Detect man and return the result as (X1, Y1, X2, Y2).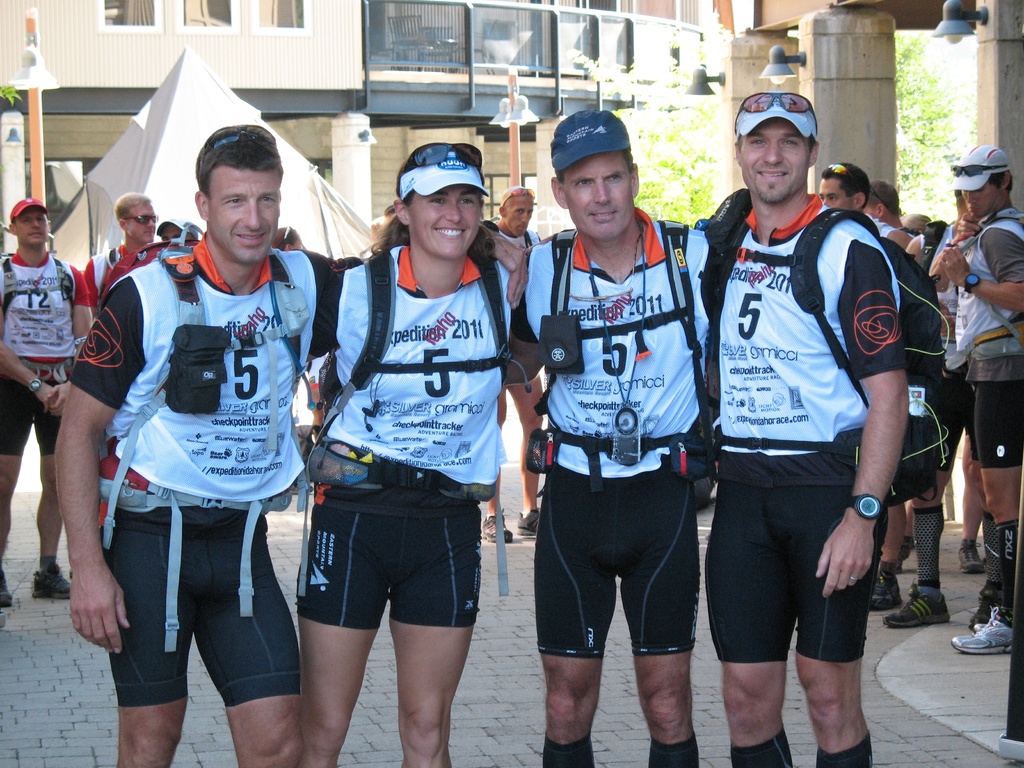
(814, 163, 955, 631).
